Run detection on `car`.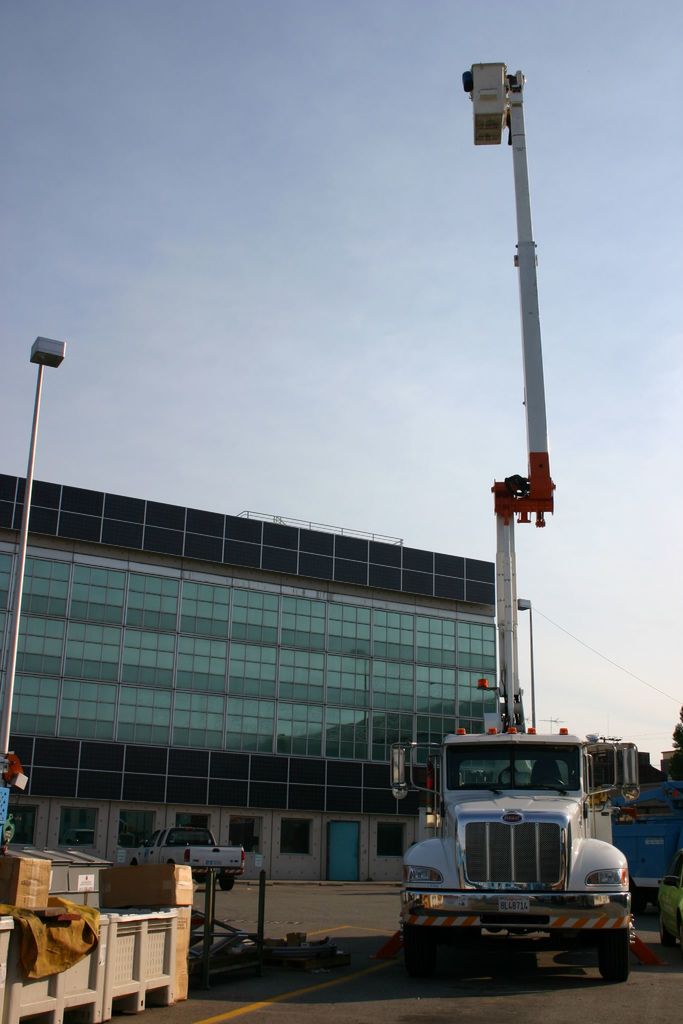
Result: x1=129, y1=824, x2=242, y2=893.
